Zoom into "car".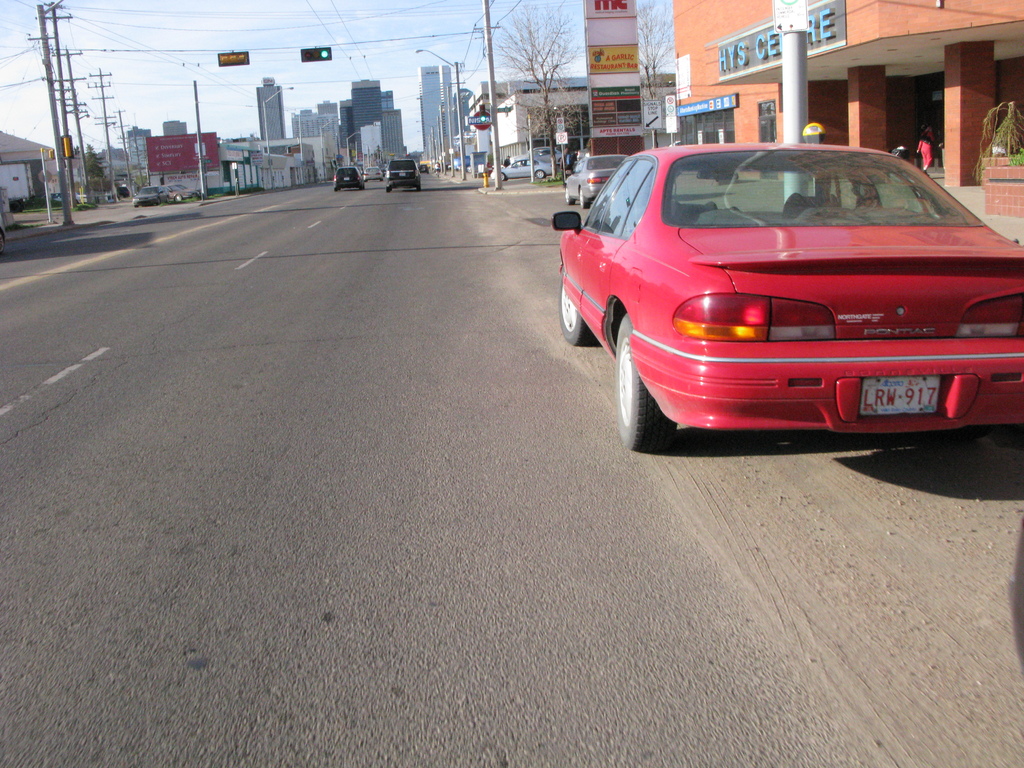
Zoom target: x1=333, y1=165, x2=365, y2=192.
